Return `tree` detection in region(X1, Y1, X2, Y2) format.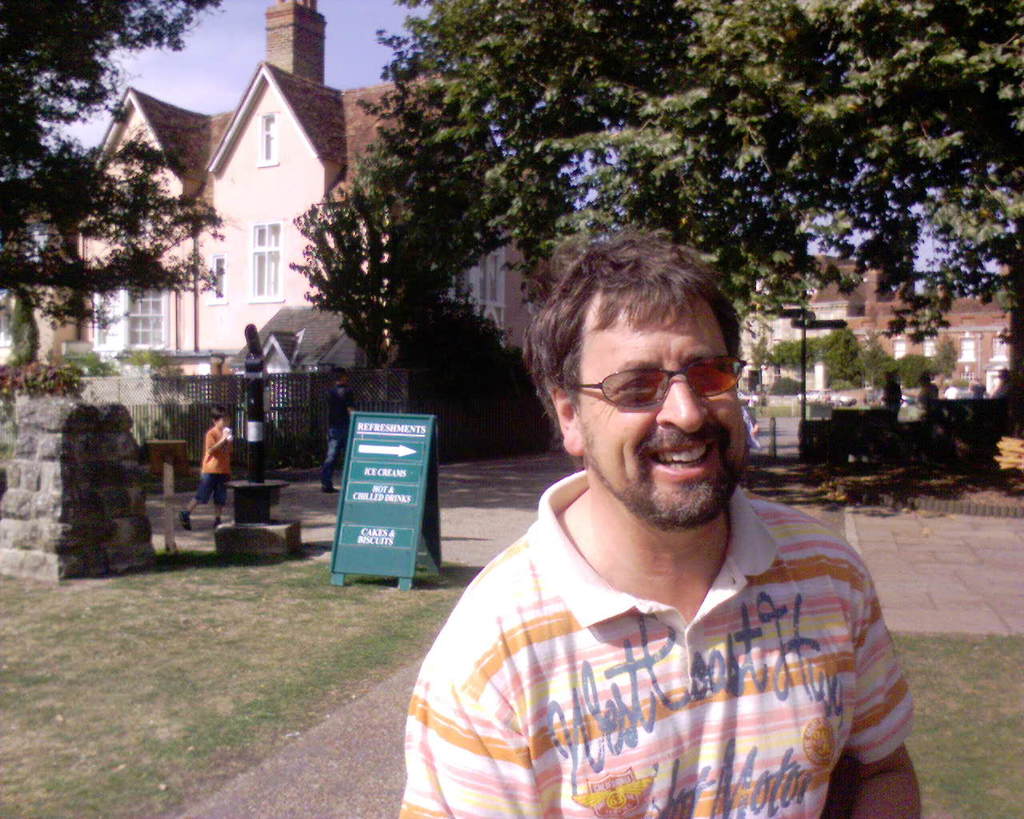
region(866, 338, 966, 391).
